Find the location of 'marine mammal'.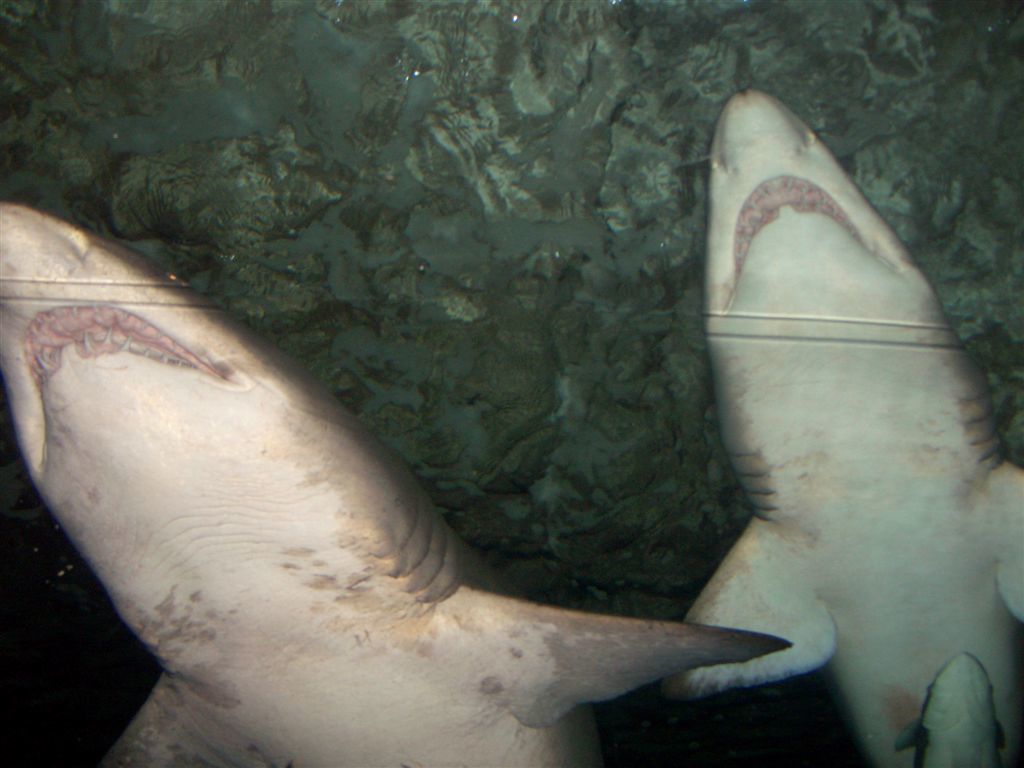
Location: select_region(656, 87, 1023, 766).
